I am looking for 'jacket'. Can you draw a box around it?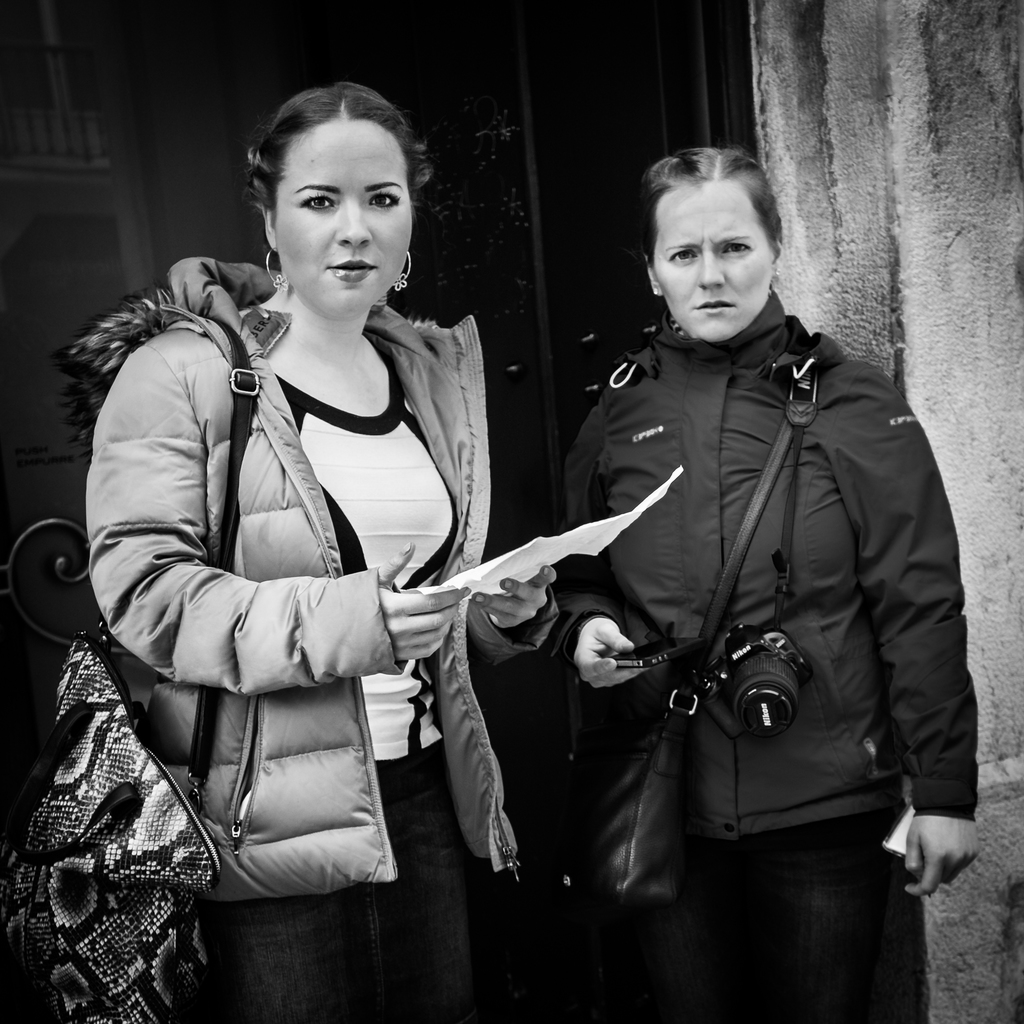
Sure, the bounding box is [55, 252, 527, 897].
